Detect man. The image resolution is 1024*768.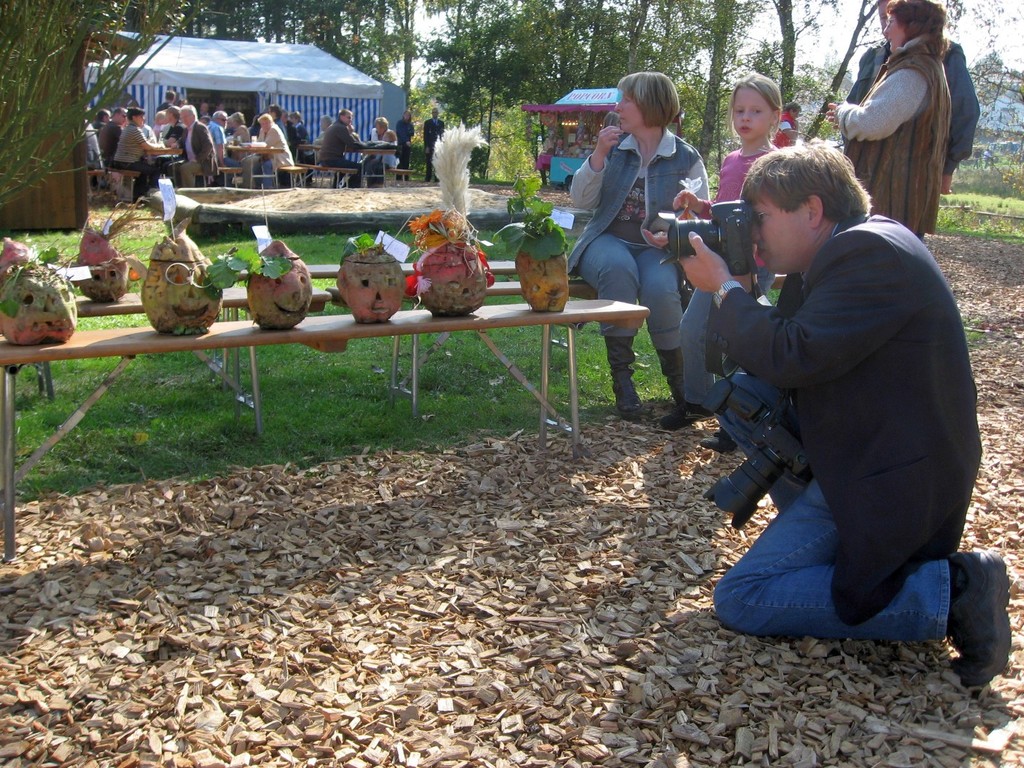
l=375, t=119, r=395, b=155.
